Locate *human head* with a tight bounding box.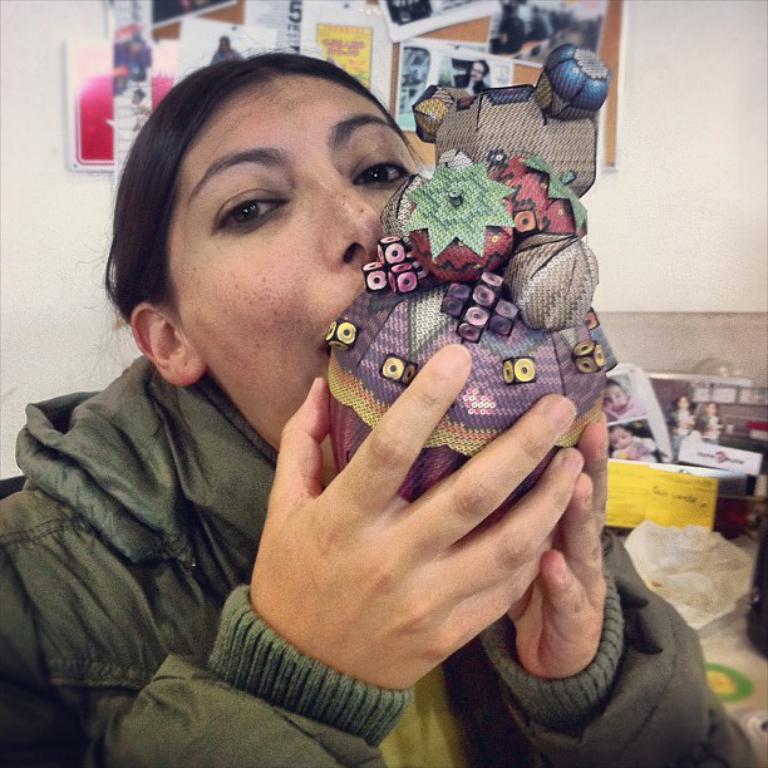
128, 19, 144, 41.
